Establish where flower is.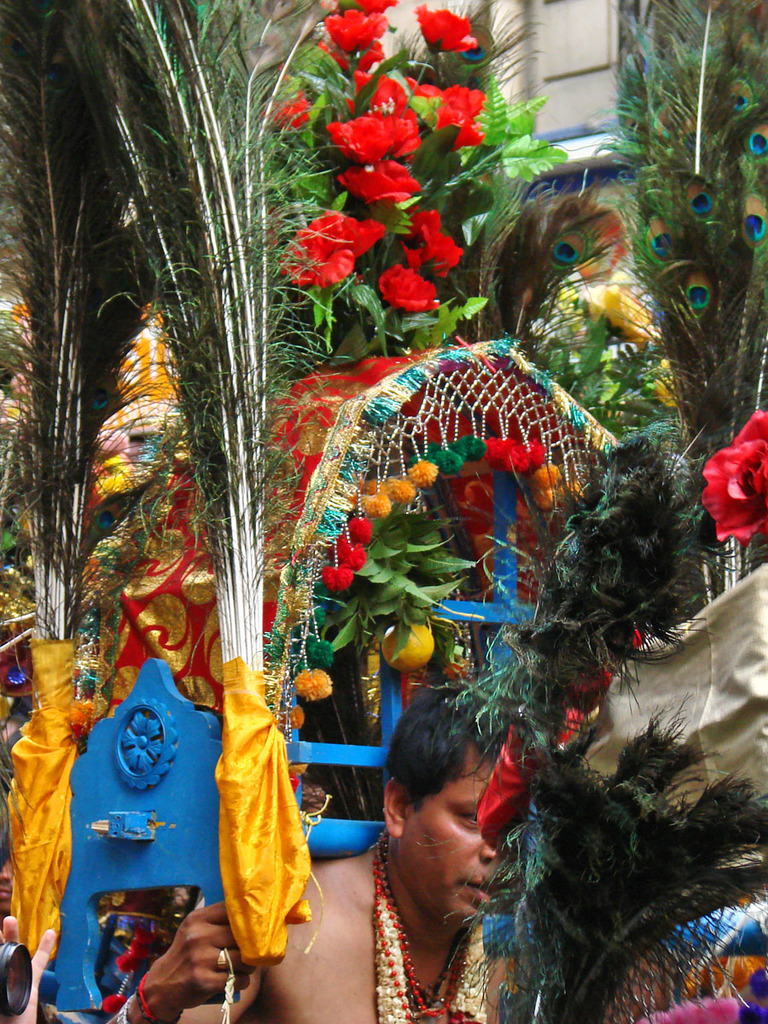
Established at (375,263,436,312).
